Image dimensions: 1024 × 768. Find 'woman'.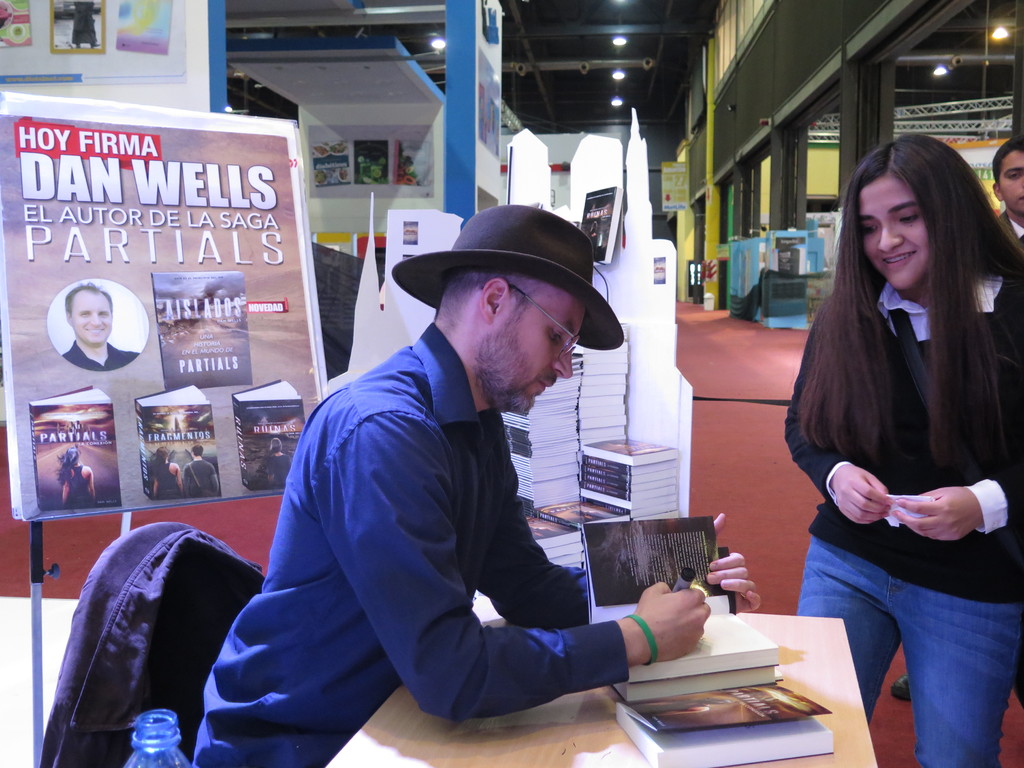
x1=152 y1=447 x2=193 y2=499.
